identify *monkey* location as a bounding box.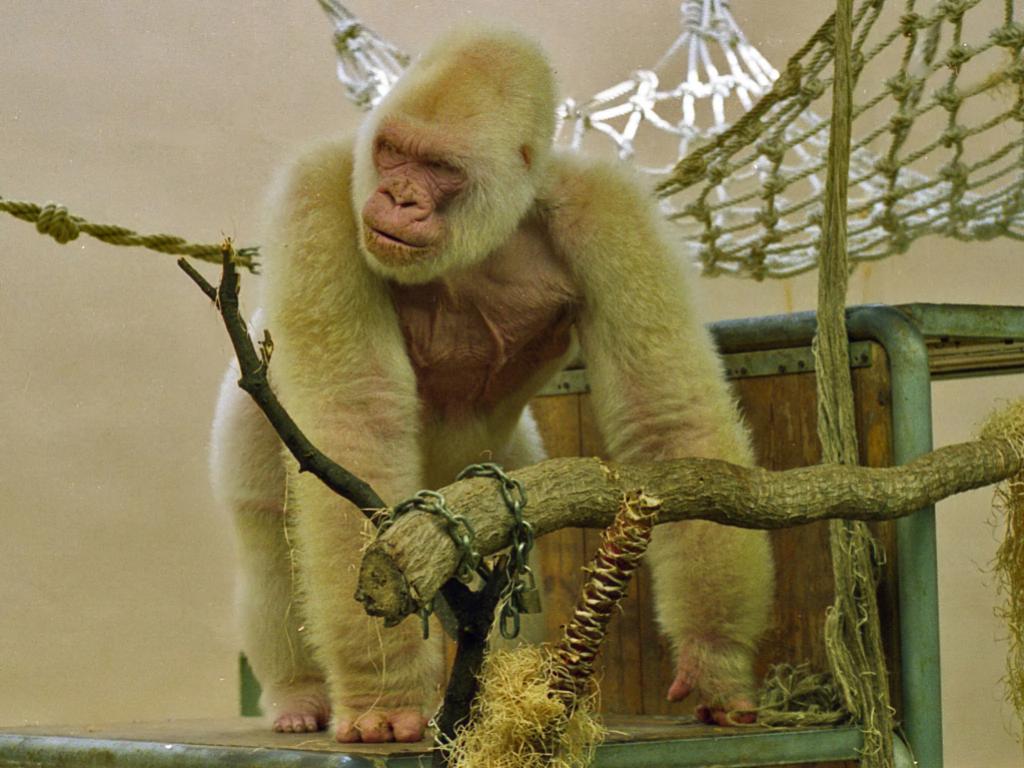
locate(169, 40, 837, 726).
